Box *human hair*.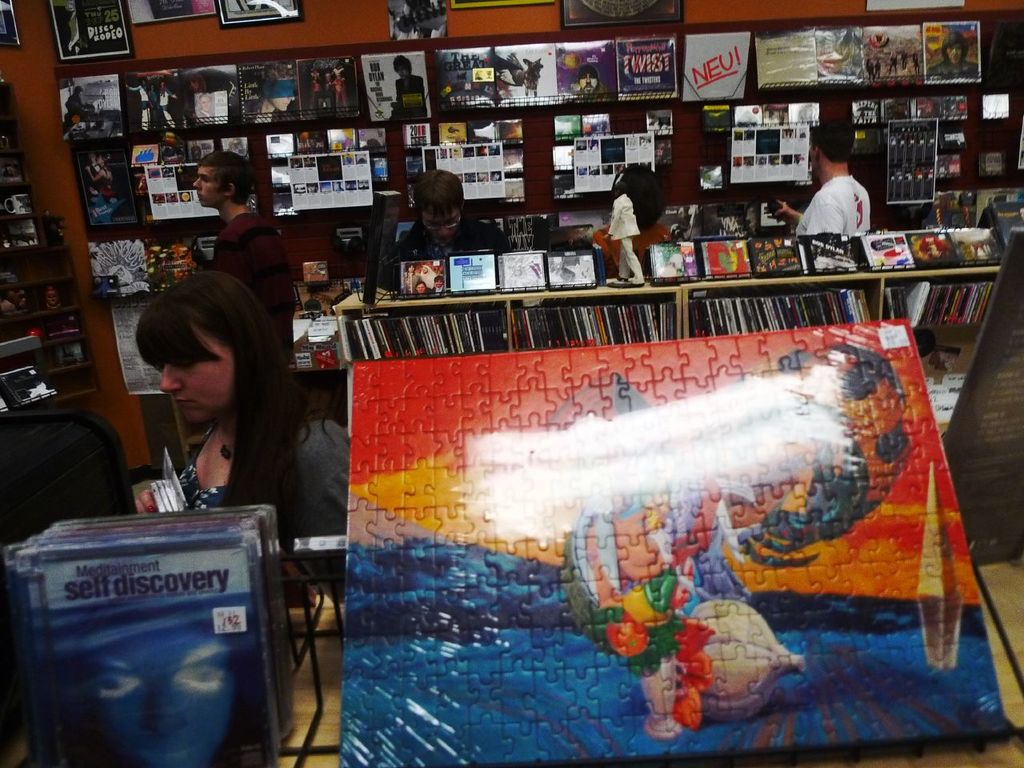
region(810, 125, 850, 159).
